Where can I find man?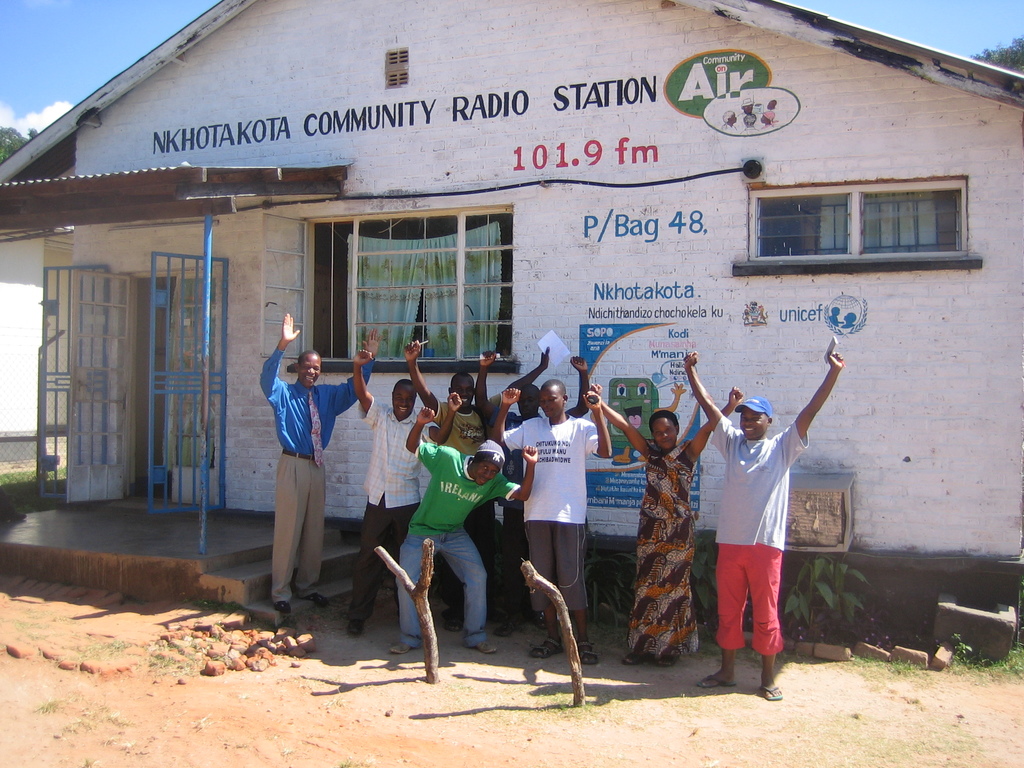
You can find it at {"left": 251, "top": 305, "right": 384, "bottom": 616}.
